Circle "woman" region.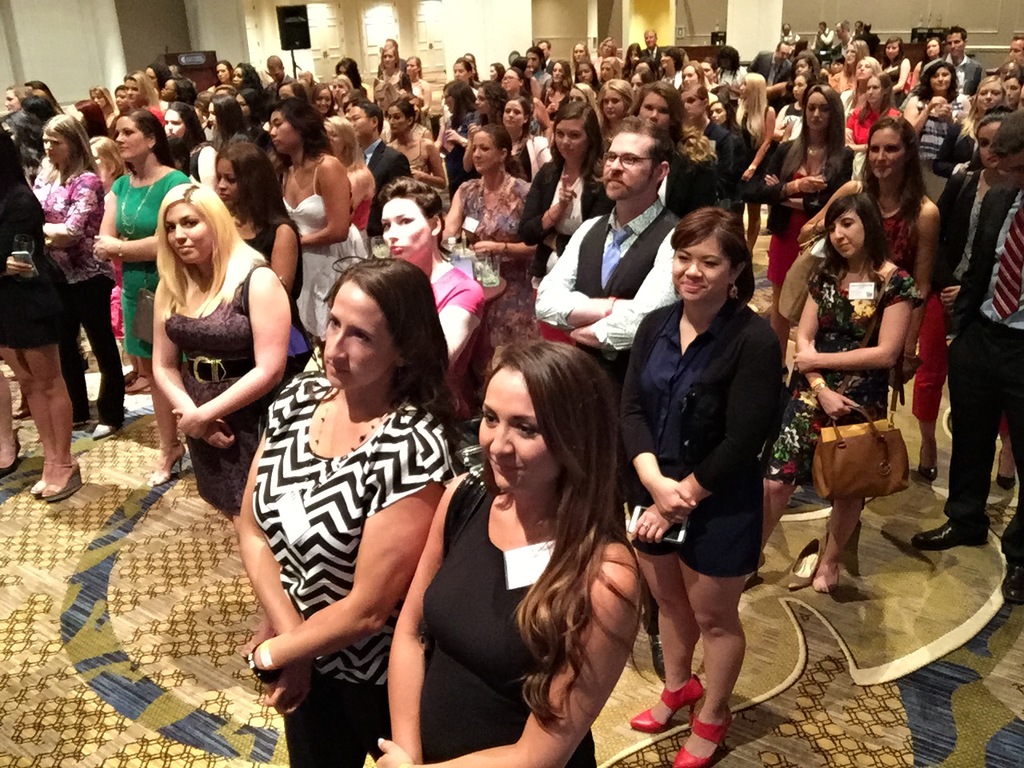
Region: 658, 43, 682, 81.
